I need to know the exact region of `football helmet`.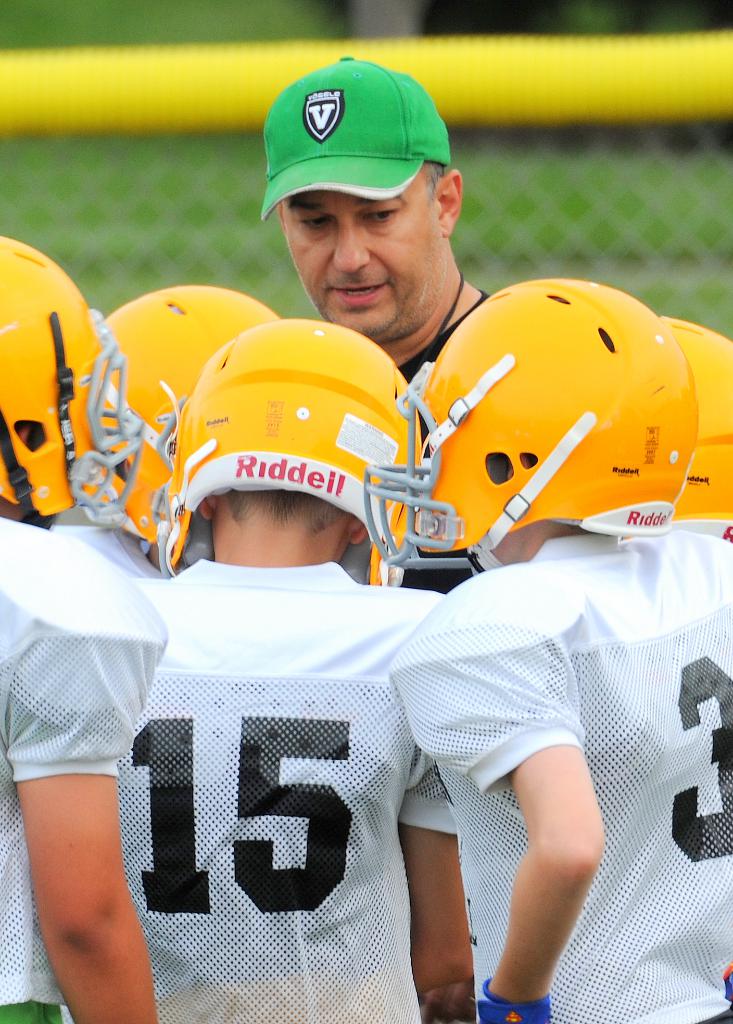
Region: x1=0 y1=234 x2=141 y2=582.
